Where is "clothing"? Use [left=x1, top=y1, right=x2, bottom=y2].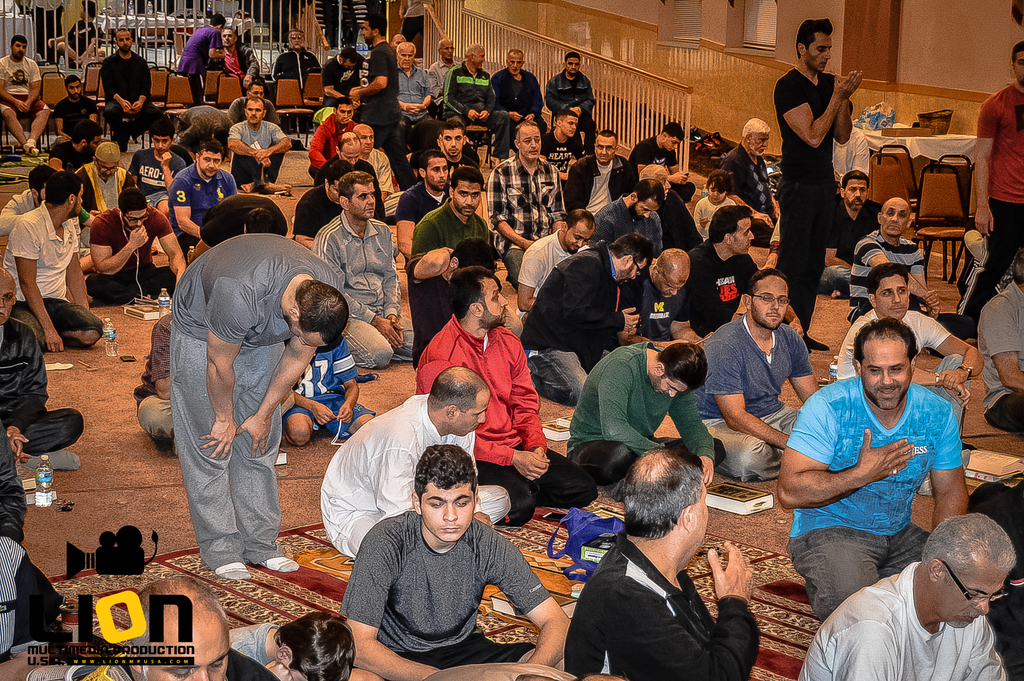
[left=488, top=151, right=567, bottom=288].
